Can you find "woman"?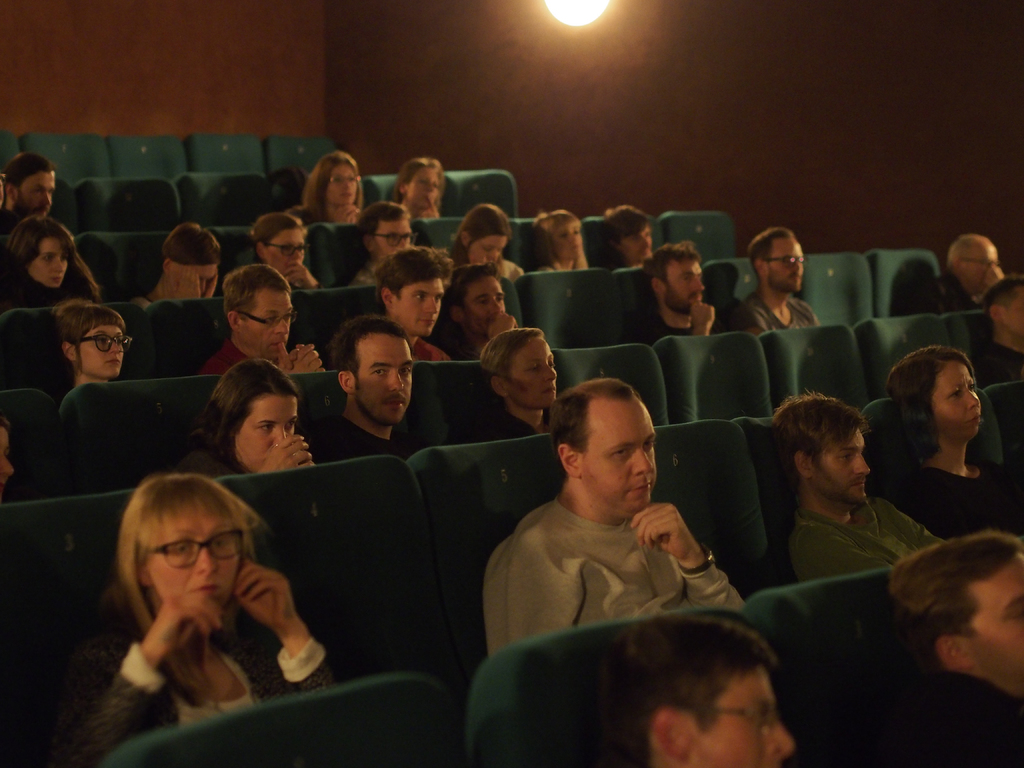
Yes, bounding box: (x1=250, y1=212, x2=328, y2=291).
